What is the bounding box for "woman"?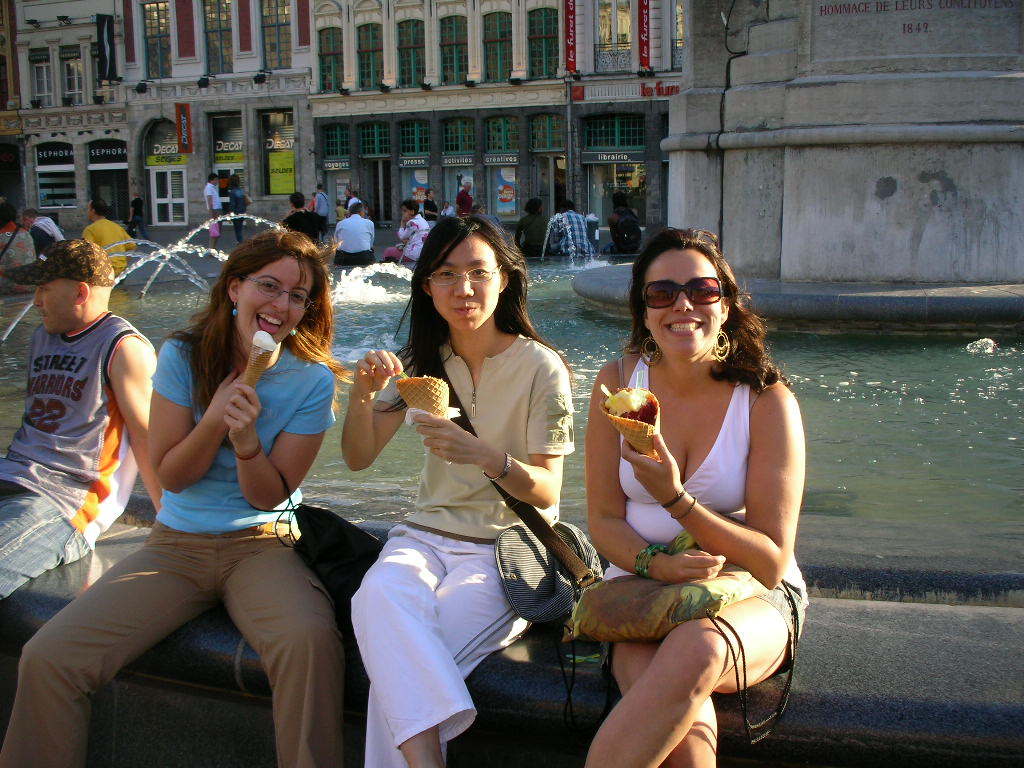
crop(218, 169, 256, 243).
